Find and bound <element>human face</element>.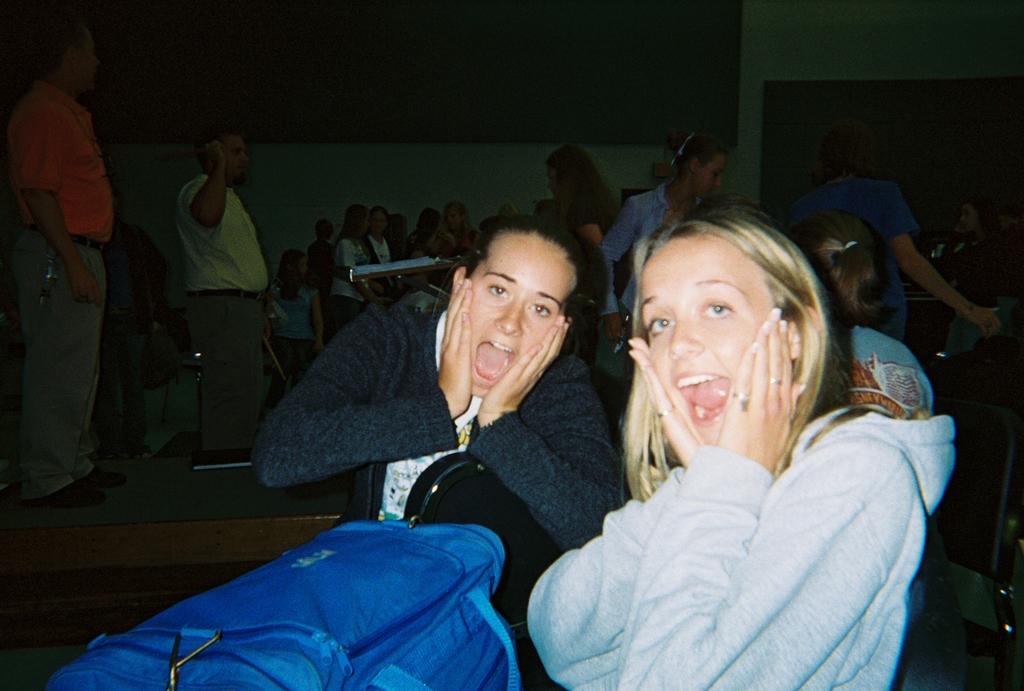
Bound: (left=447, top=225, right=570, bottom=401).
